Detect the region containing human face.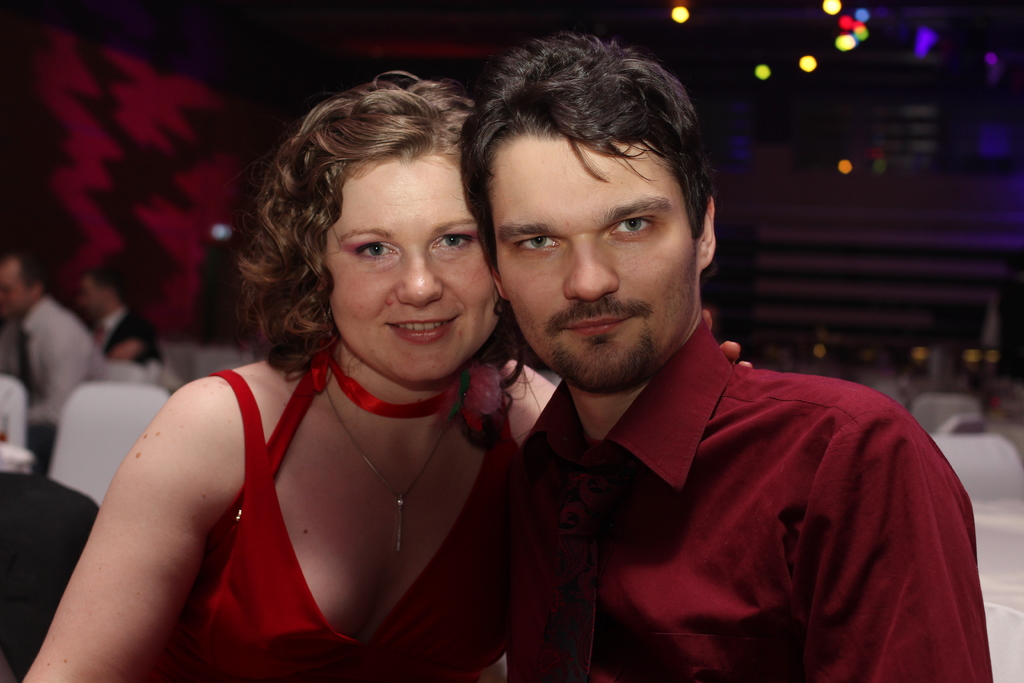
<bbox>488, 134, 698, 390</bbox>.
